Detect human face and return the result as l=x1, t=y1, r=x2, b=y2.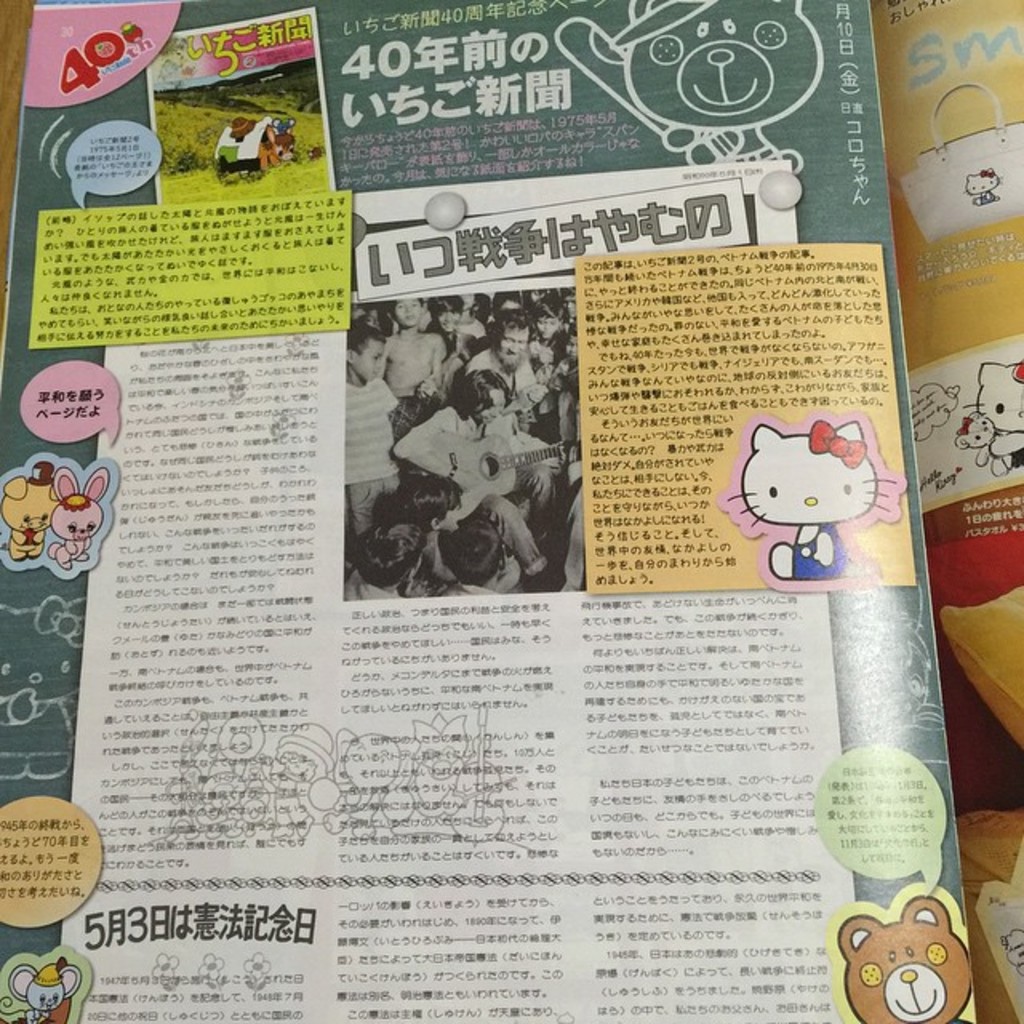
l=490, t=325, r=528, b=374.
